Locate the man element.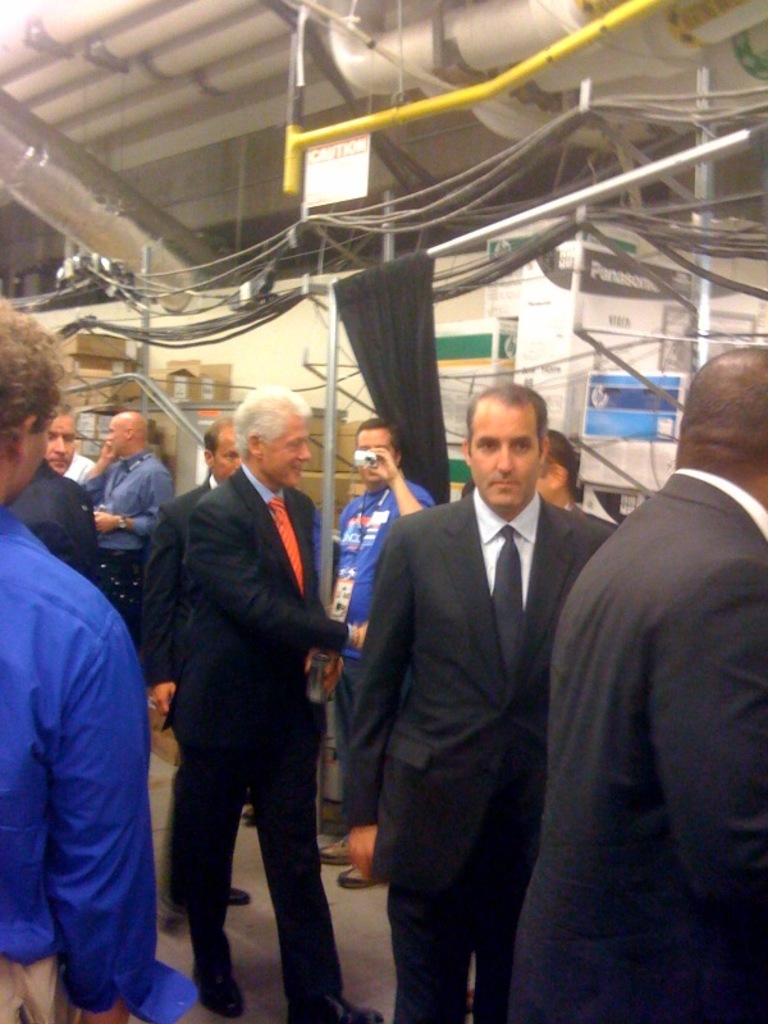
Element bbox: {"x1": 508, "y1": 343, "x2": 767, "y2": 1023}.
